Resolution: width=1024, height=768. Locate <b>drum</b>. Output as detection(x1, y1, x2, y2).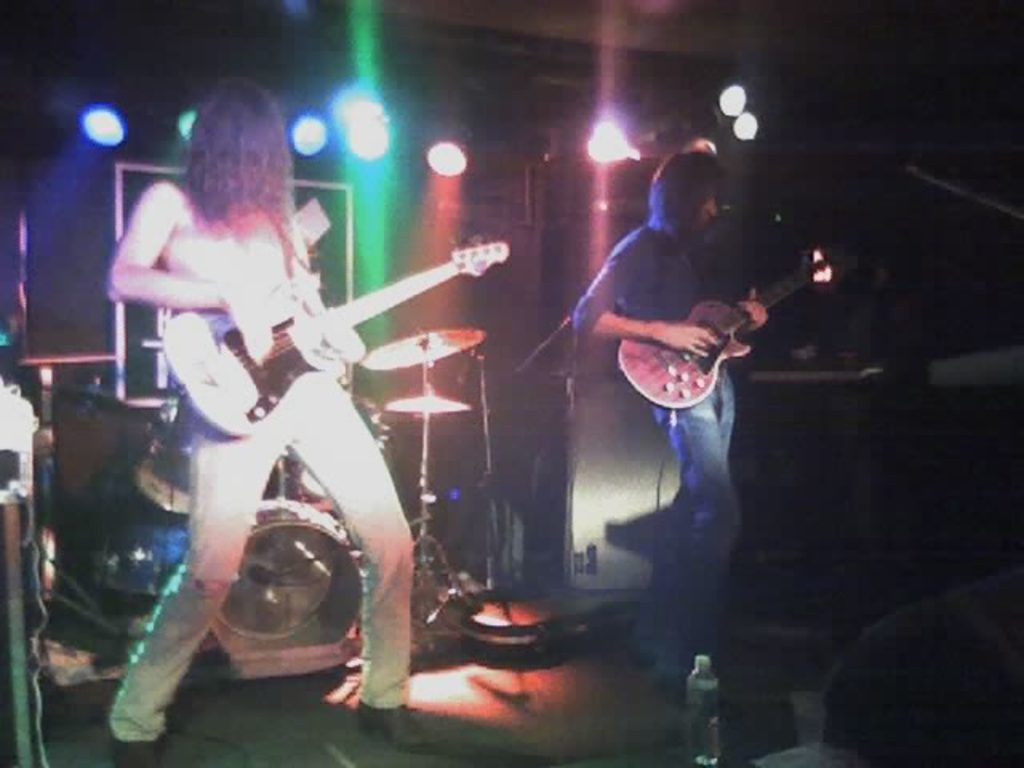
detection(211, 498, 365, 653).
